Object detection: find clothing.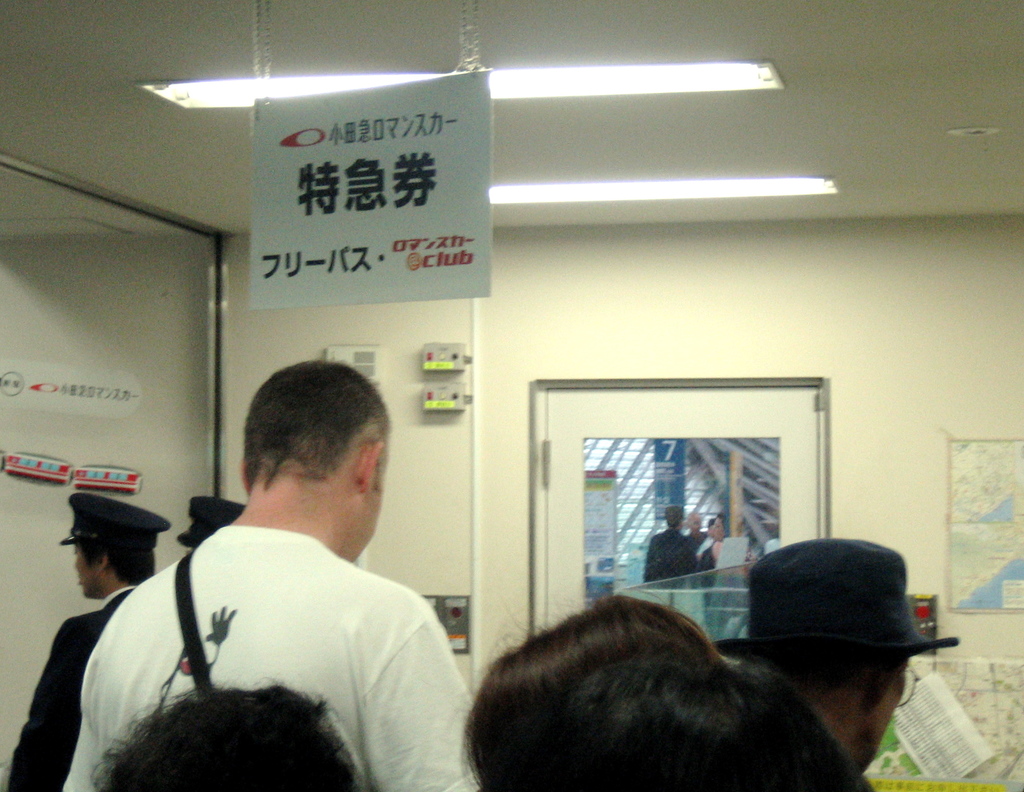
bbox=(12, 583, 140, 791).
